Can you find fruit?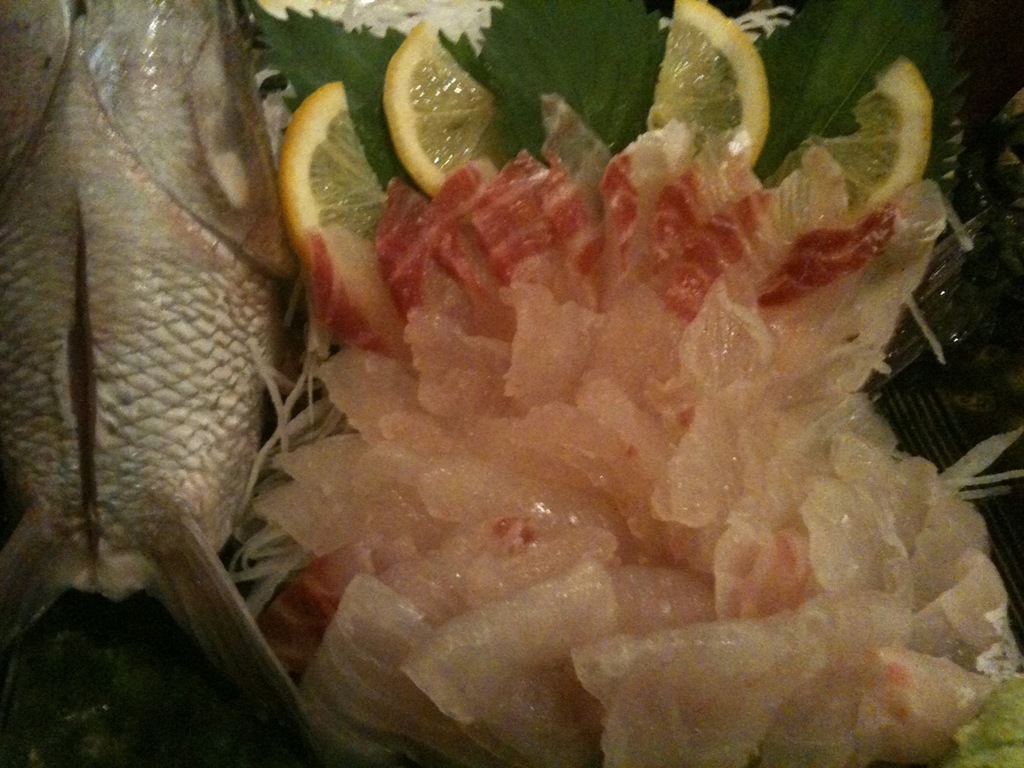
Yes, bounding box: Rect(762, 50, 934, 221).
